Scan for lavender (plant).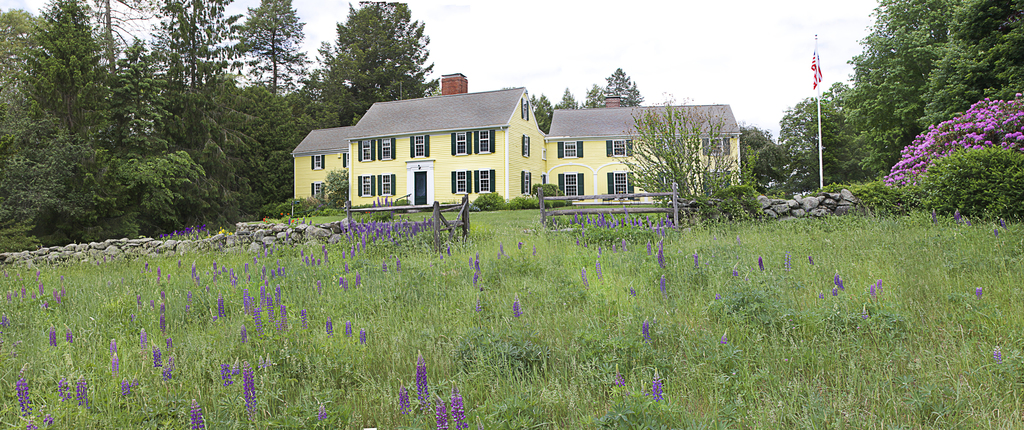
Scan result: box(154, 341, 165, 375).
